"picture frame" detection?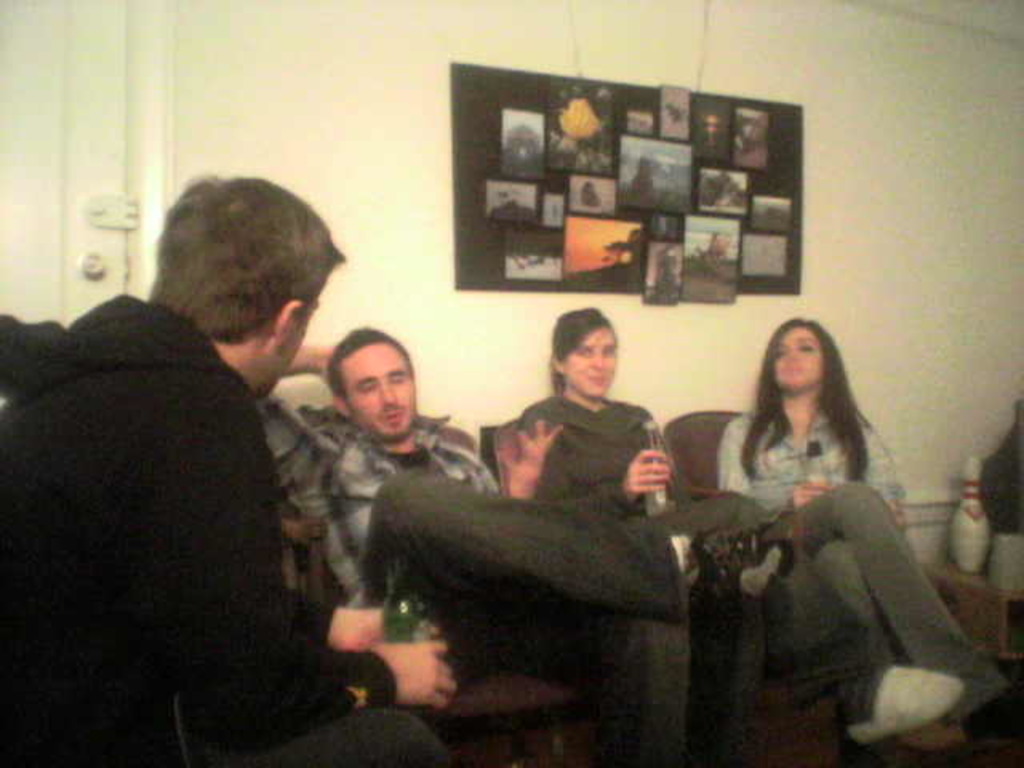
616/142/693/211
